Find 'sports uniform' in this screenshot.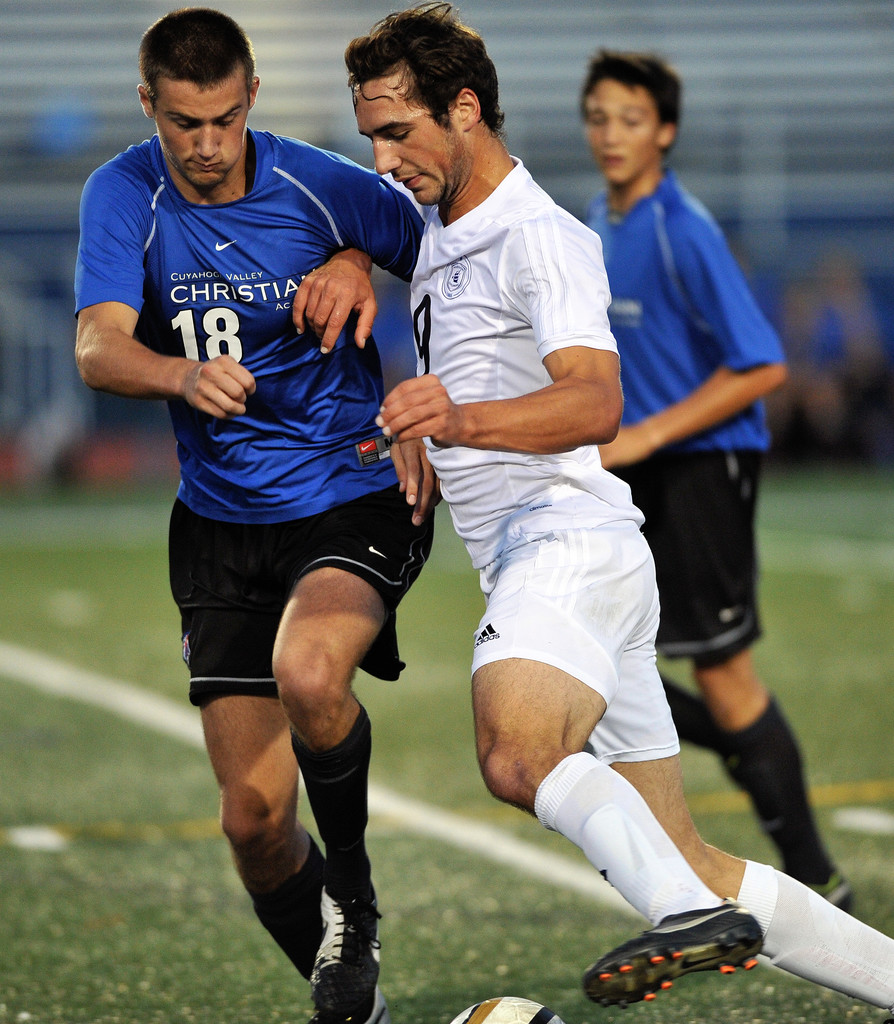
The bounding box for 'sports uniform' is rect(71, 120, 430, 1023).
